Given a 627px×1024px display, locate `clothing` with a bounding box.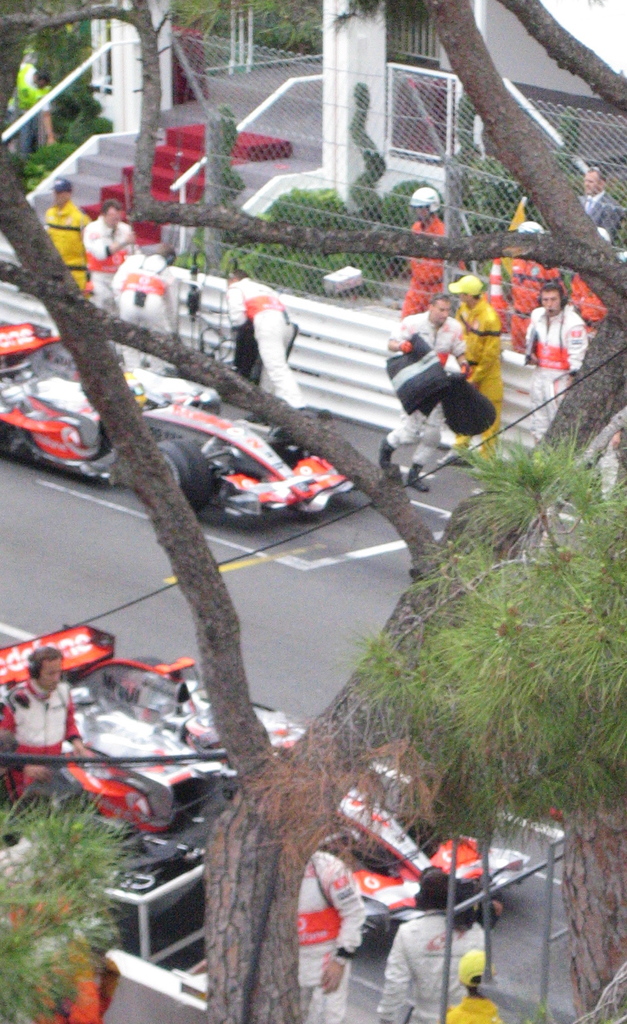
Located: Rect(404, 216, 462, 323).
